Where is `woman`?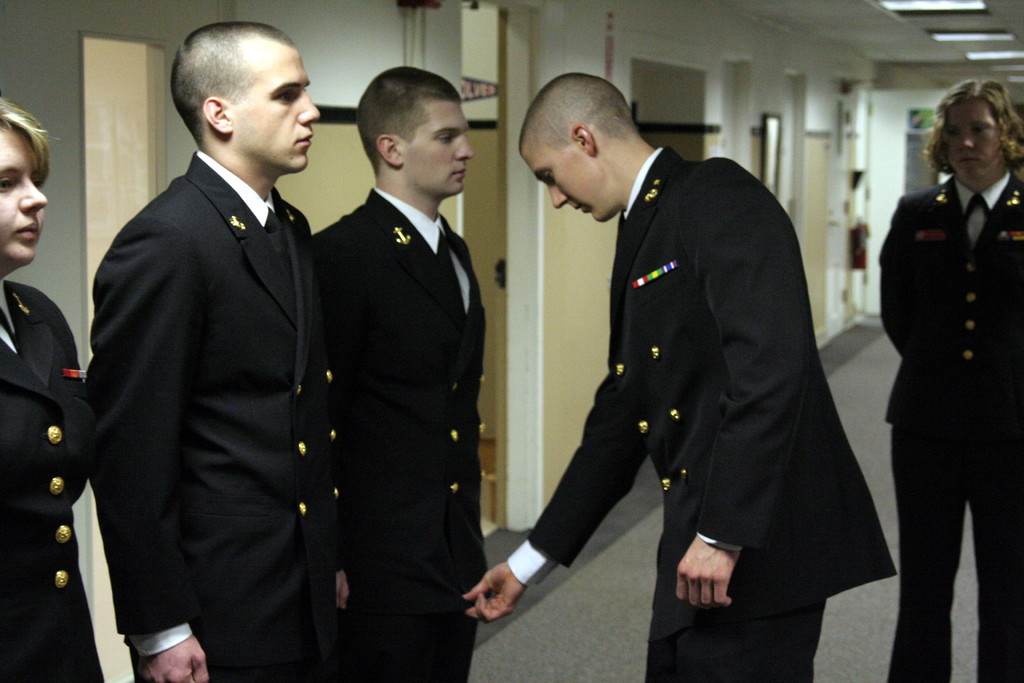
(869,80,1020,674).
